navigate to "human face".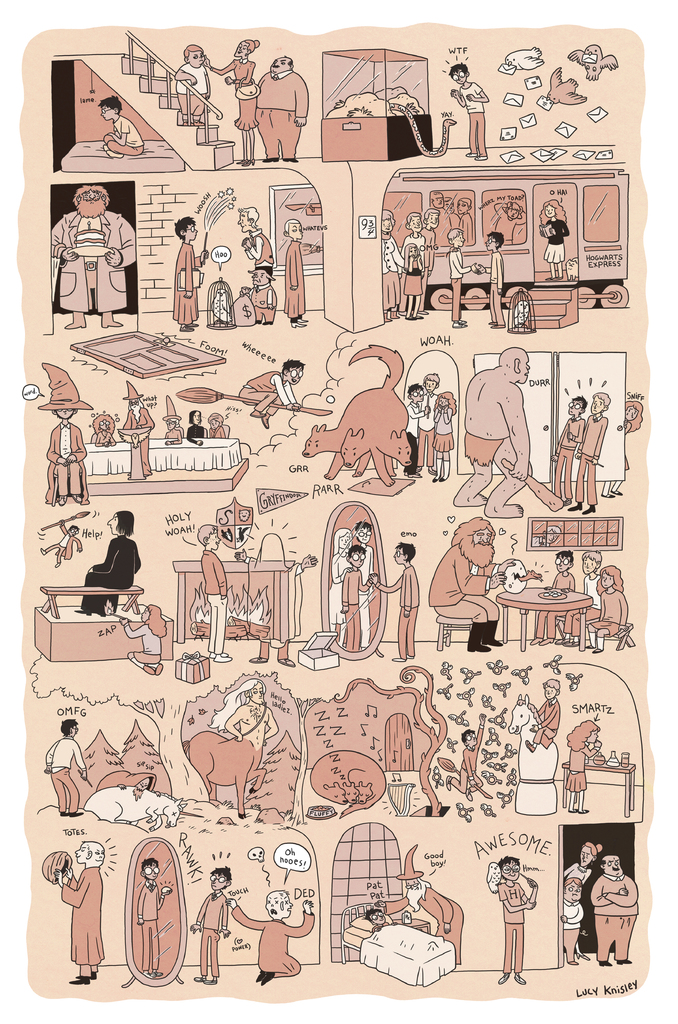
Navigation target: 206,410,223,433.
